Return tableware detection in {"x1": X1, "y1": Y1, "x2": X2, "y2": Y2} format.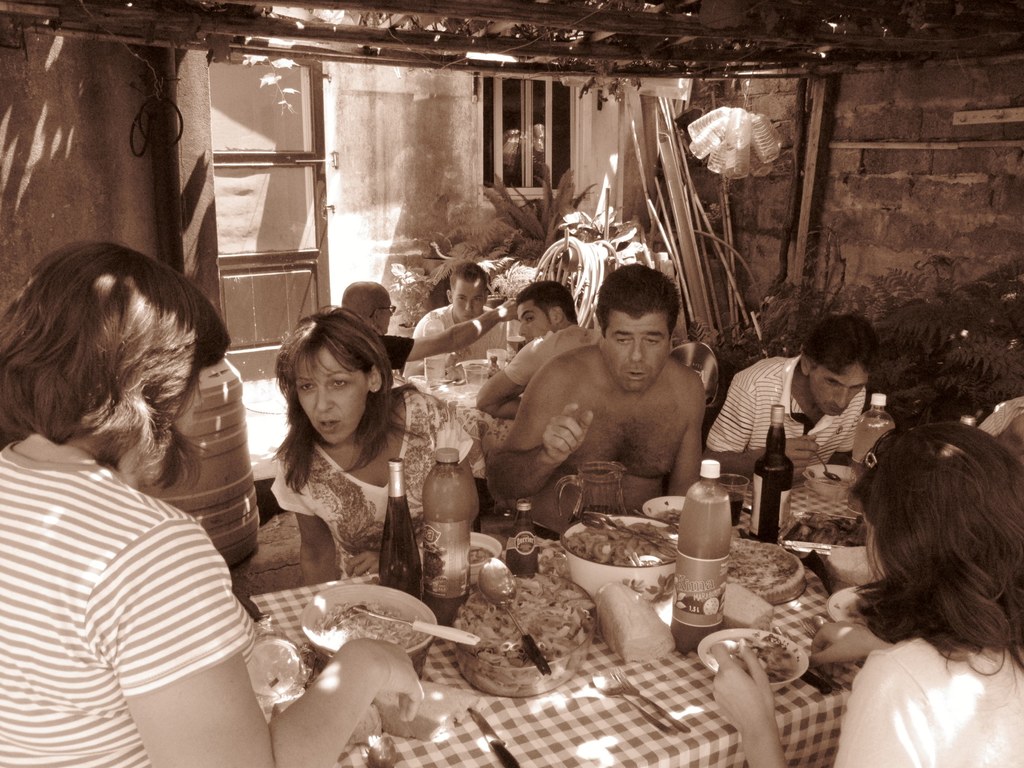
{"x1": 592, "y1": 675, "x2": 674, "y2": 736}.
